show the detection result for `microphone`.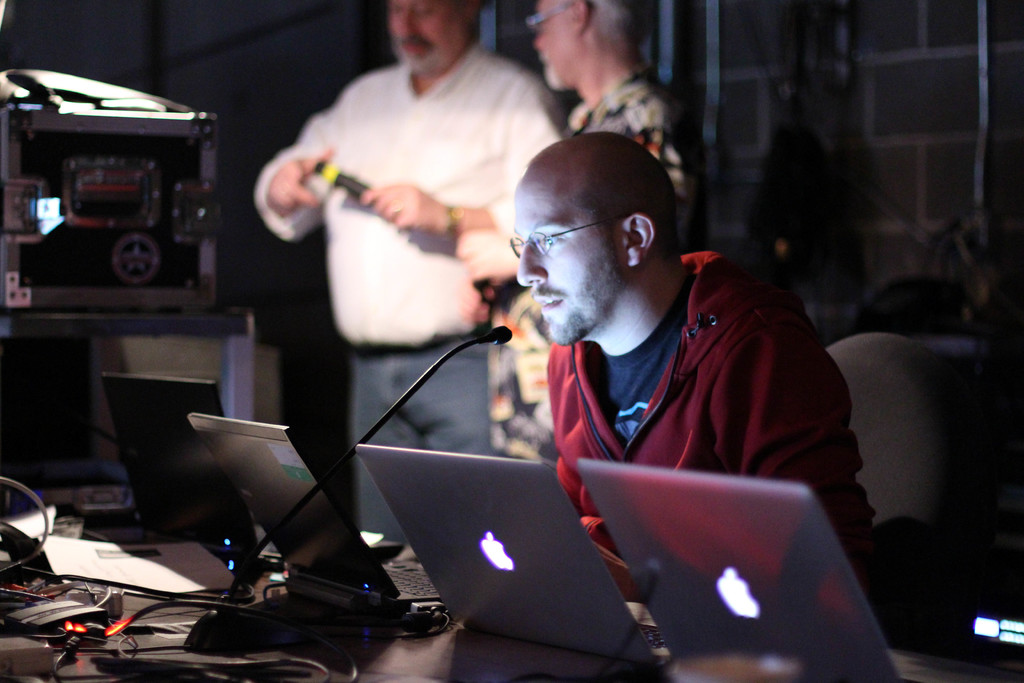
crop(215, 321, 514, 567).
